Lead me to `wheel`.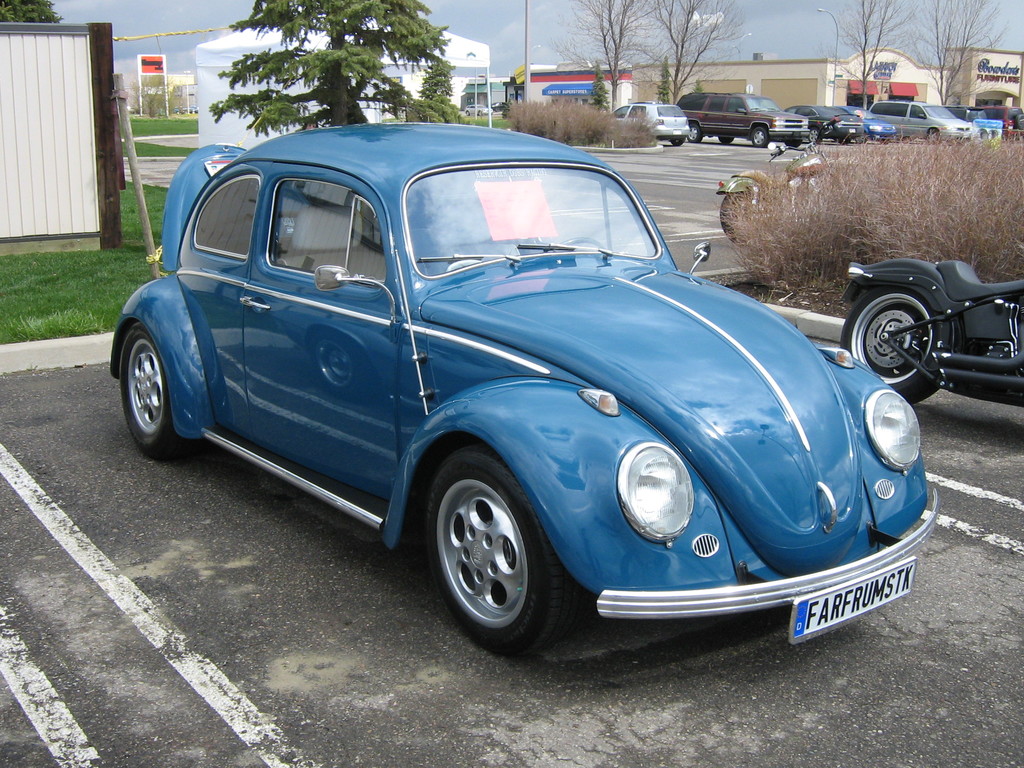
Lead to (x1=809, y1=130, x2=820, y2=145).
